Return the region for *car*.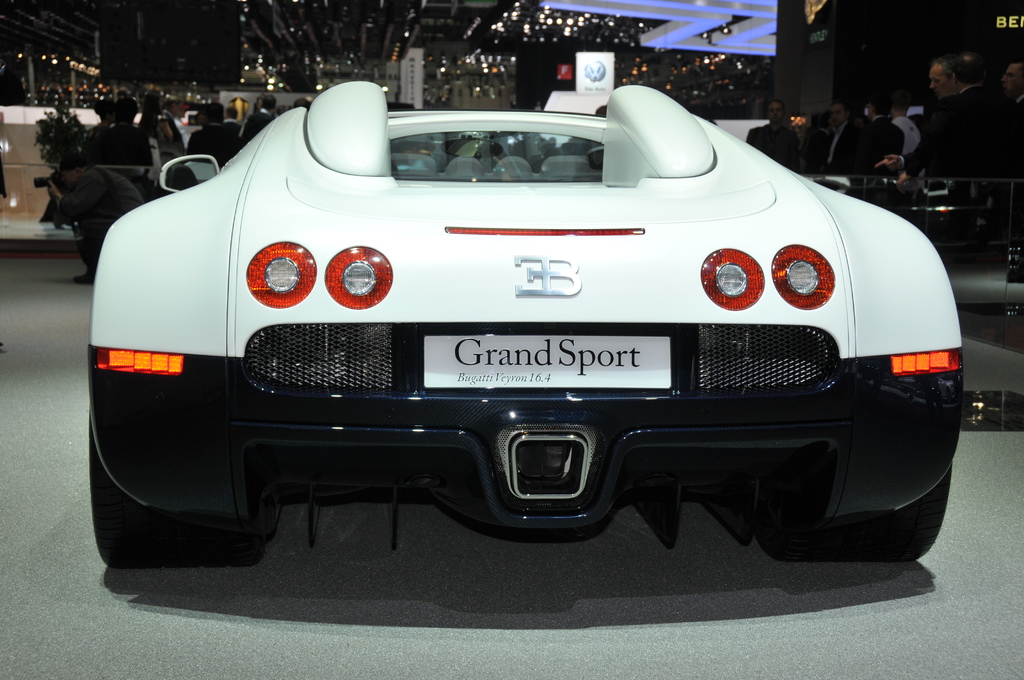
region(89, 82, 965, 565).
